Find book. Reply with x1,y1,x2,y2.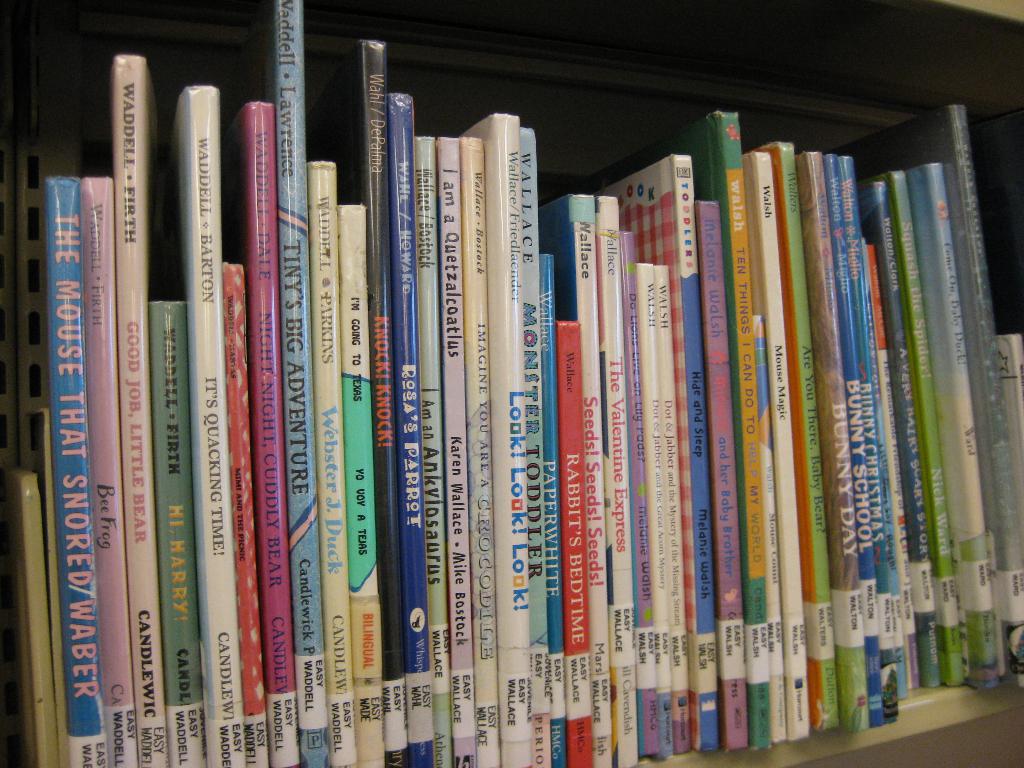
247,93,300,767.
